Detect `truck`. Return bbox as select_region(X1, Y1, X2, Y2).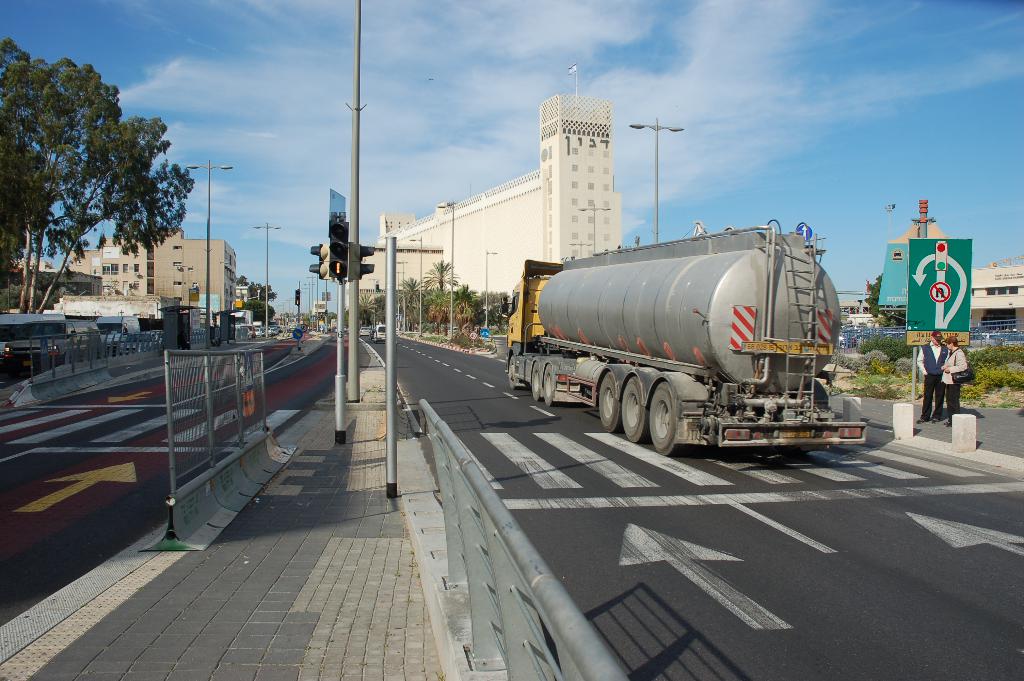
select_region(374, 322, 399, 346).
